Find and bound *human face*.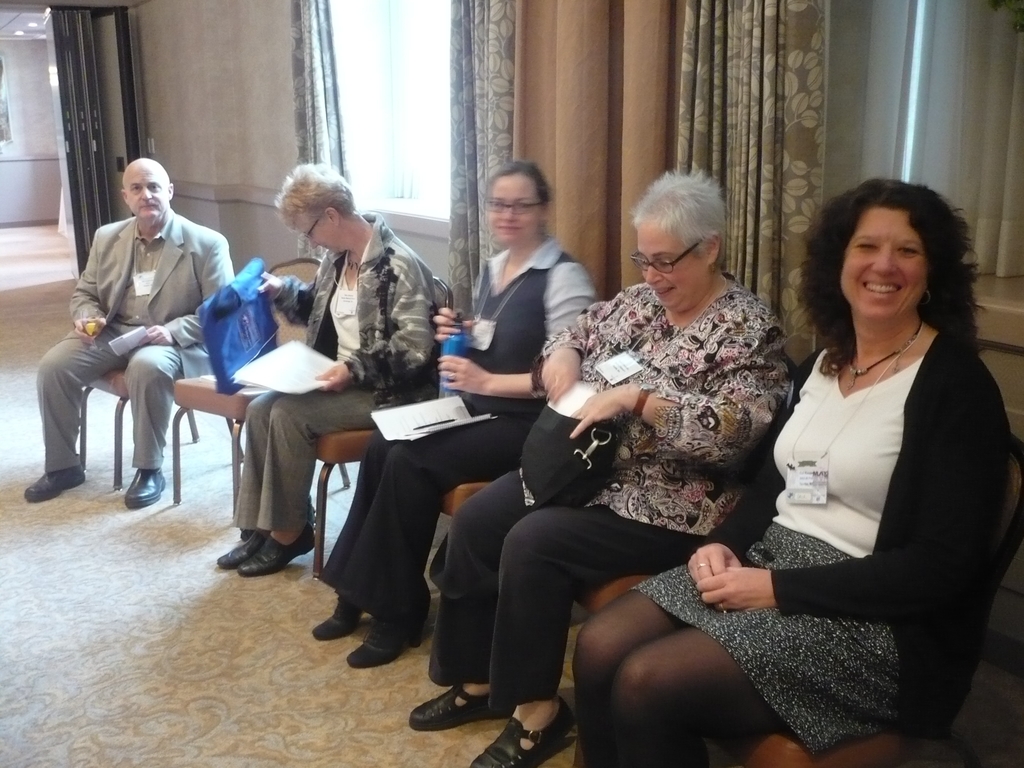
Bound: bbox=(118, 163, 167, 218).
